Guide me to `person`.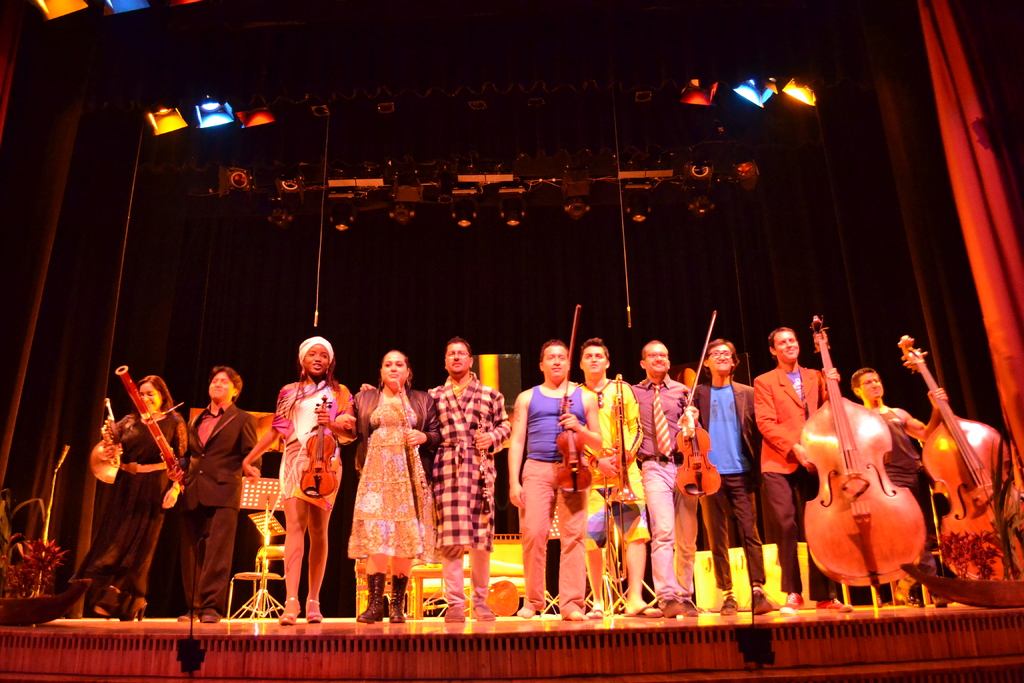
Guidance: 245,325,355,625.
